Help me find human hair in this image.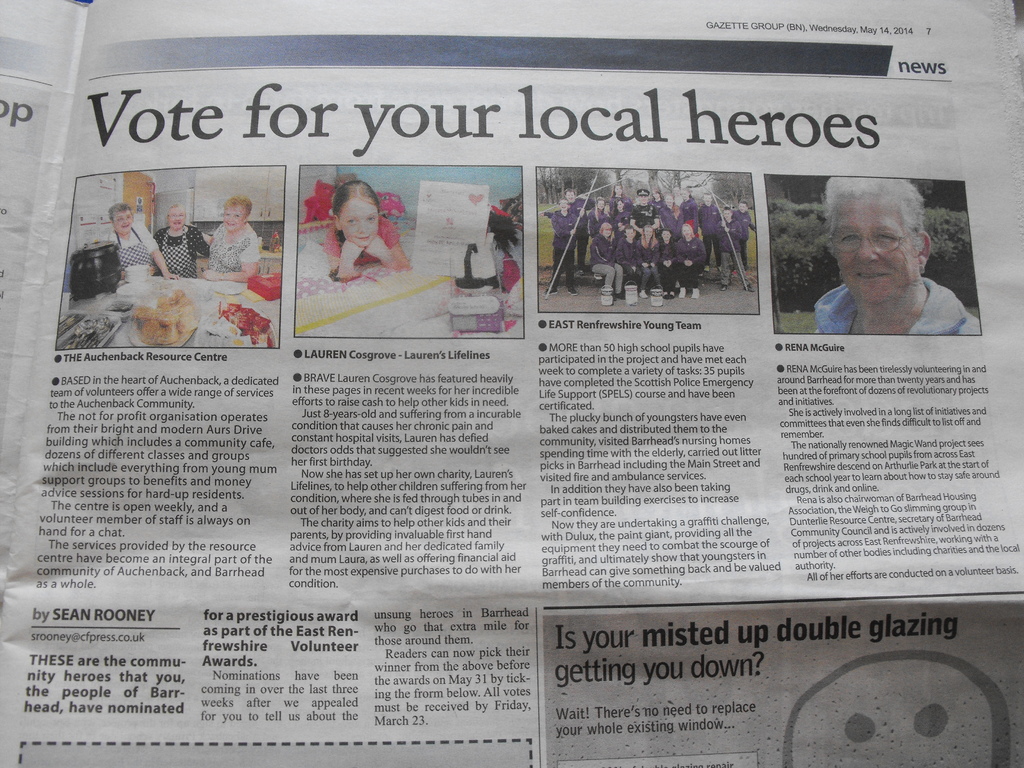
Found it: crop(223, 196, 252, 220).
